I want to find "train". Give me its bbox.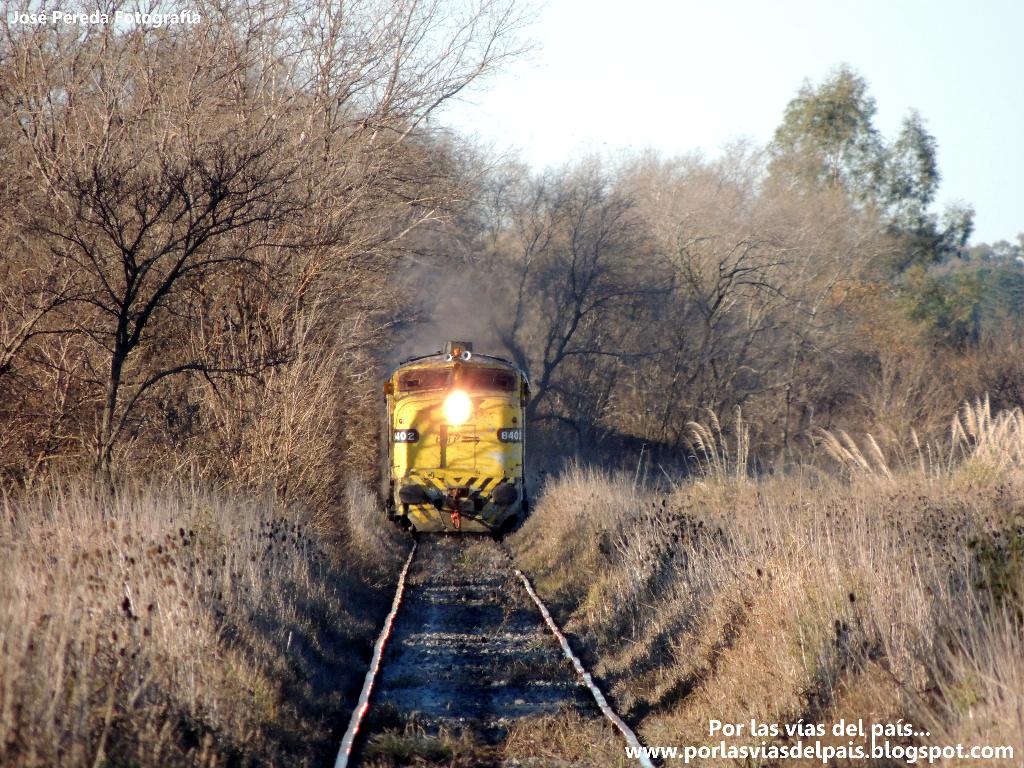
<bbox>381, 341, 771, 536</bbox>.
